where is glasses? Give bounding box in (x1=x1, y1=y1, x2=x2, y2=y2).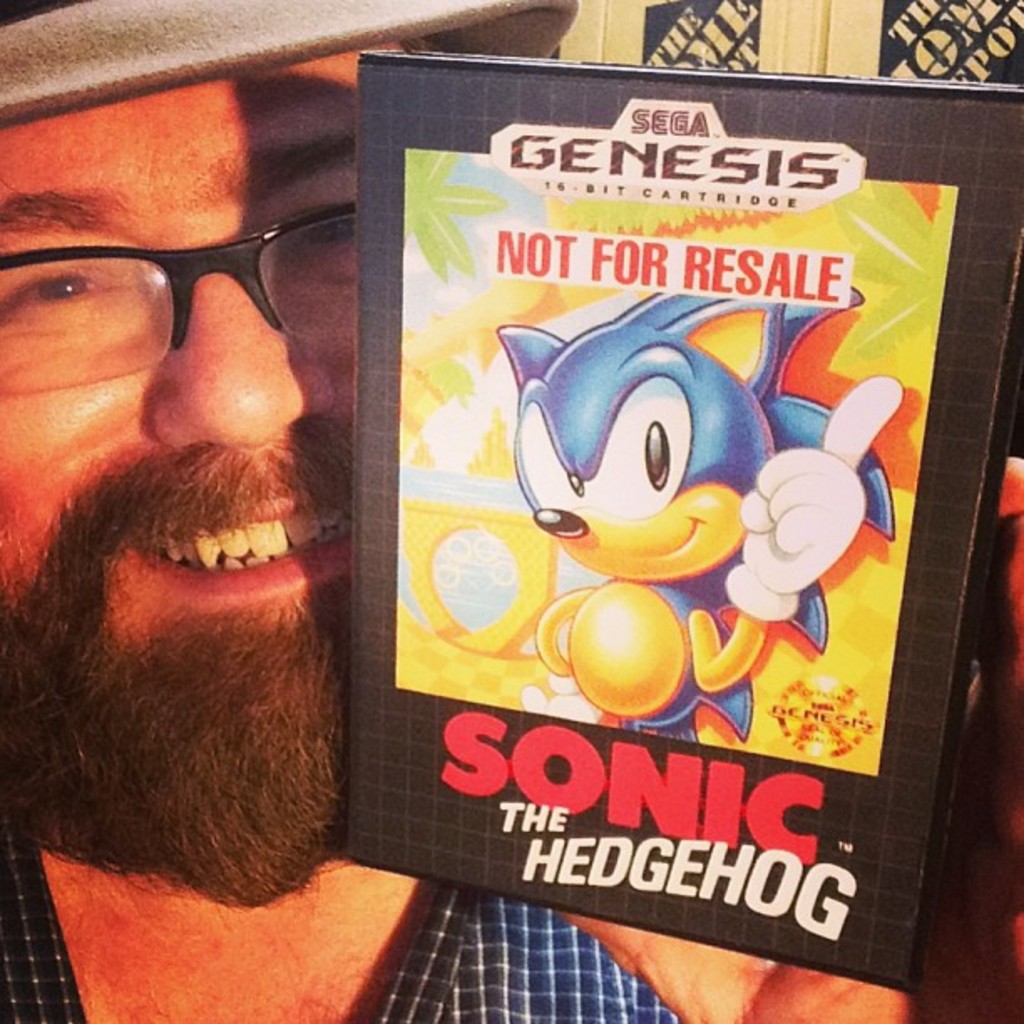
(x1=0, y1=191, x2=373, y2=363).
